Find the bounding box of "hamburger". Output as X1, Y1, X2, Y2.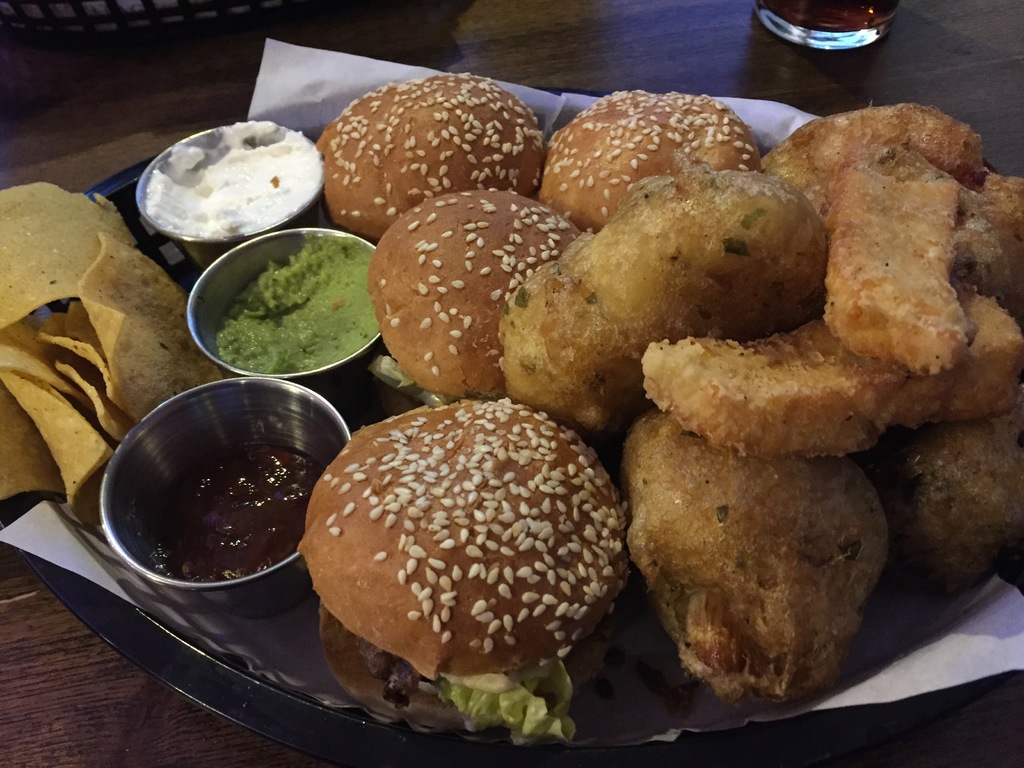
371, 184, 580, 406.
